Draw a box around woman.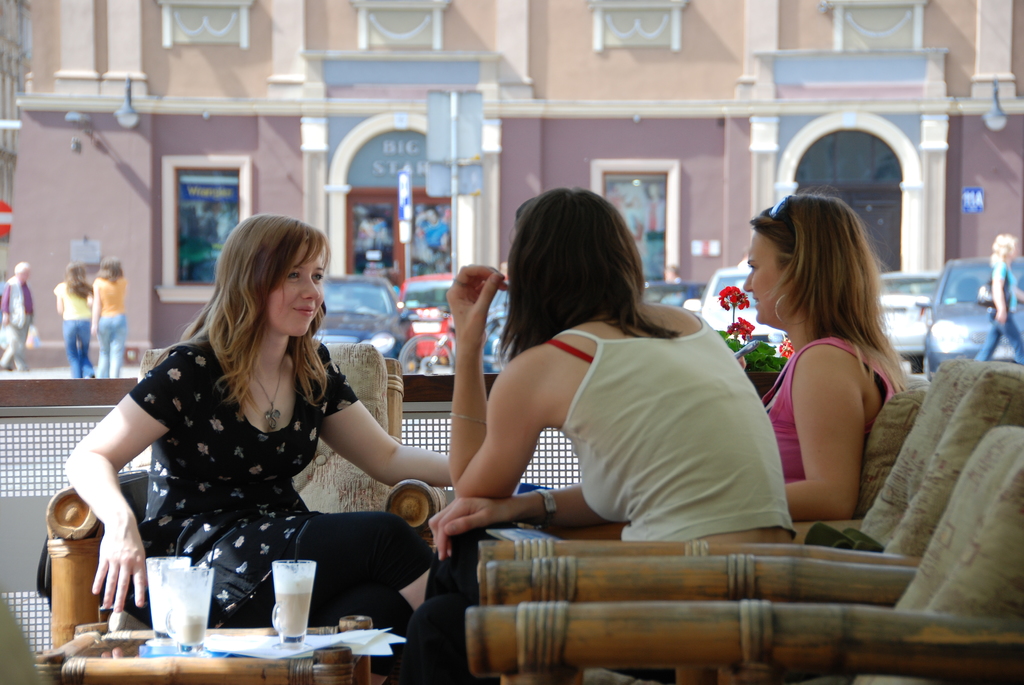
{"left": 383, "top": 185, "right": 799, "bottom": 684}.
